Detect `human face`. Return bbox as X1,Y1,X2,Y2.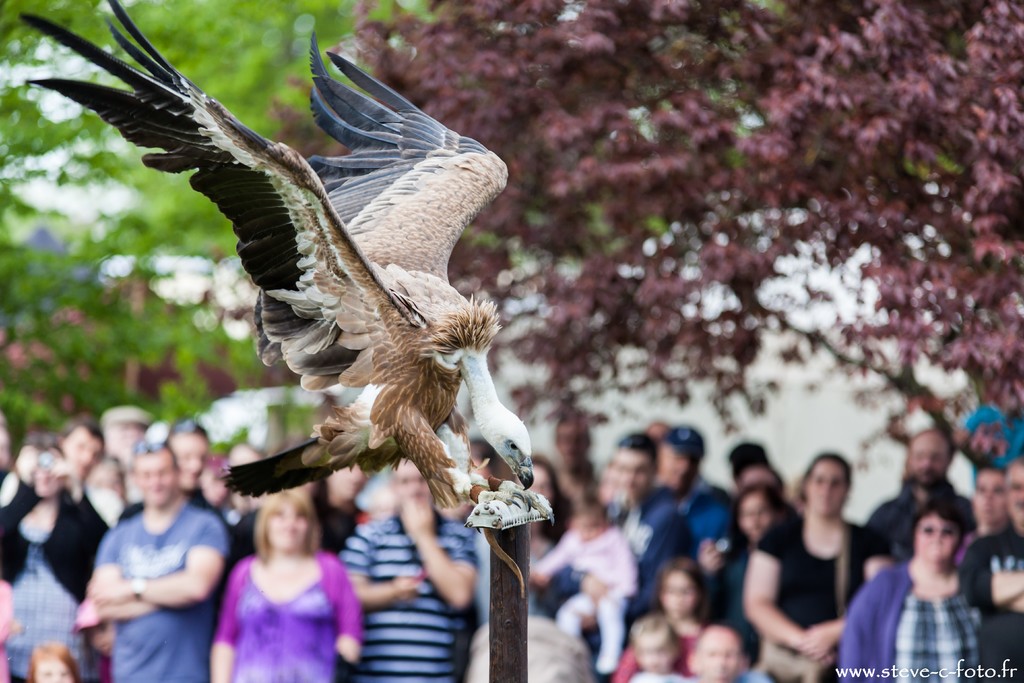
266,495,314,547.
